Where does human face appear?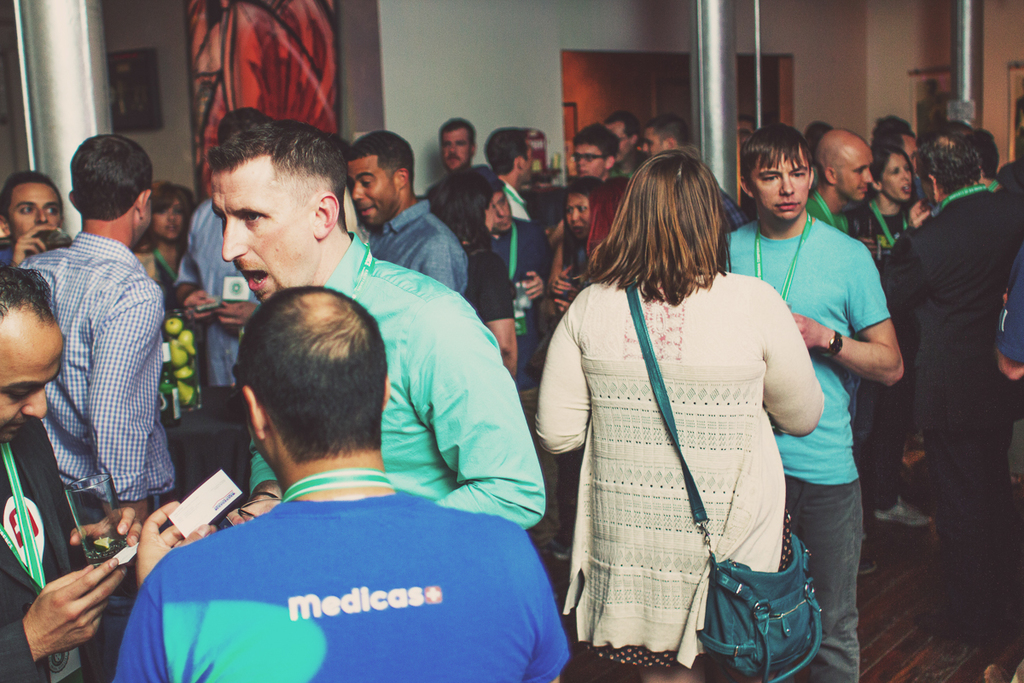
Appears at locate(350, 165, 400, 225).
